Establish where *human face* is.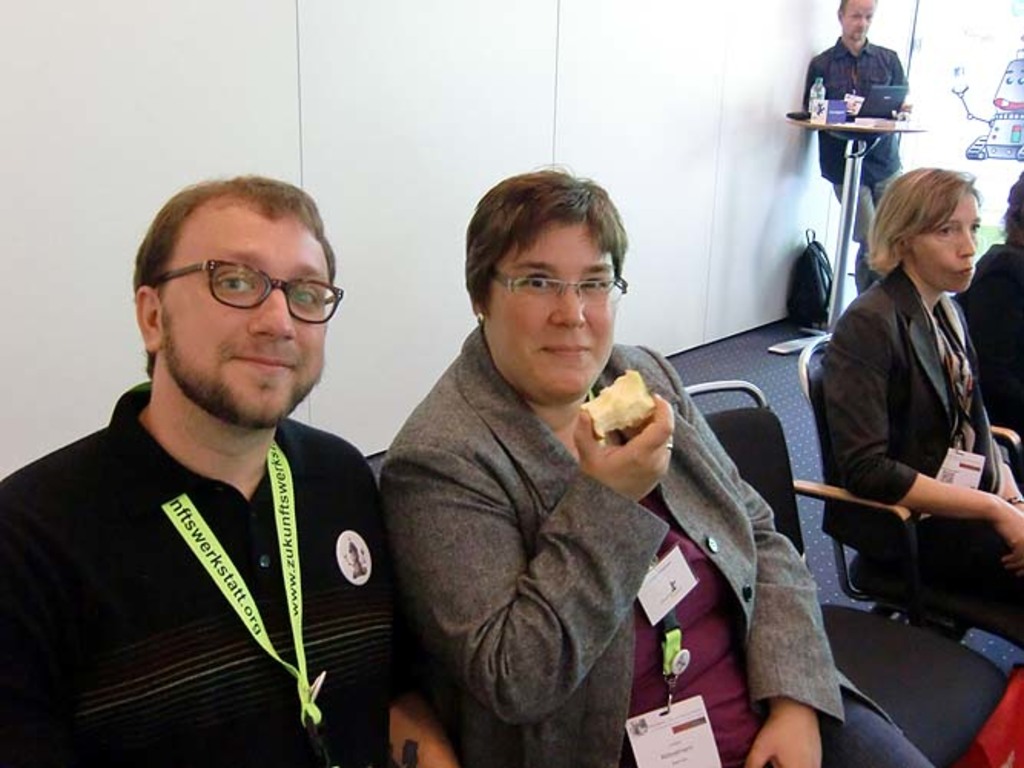
Established at bbox(910, 195, 978, 292).
